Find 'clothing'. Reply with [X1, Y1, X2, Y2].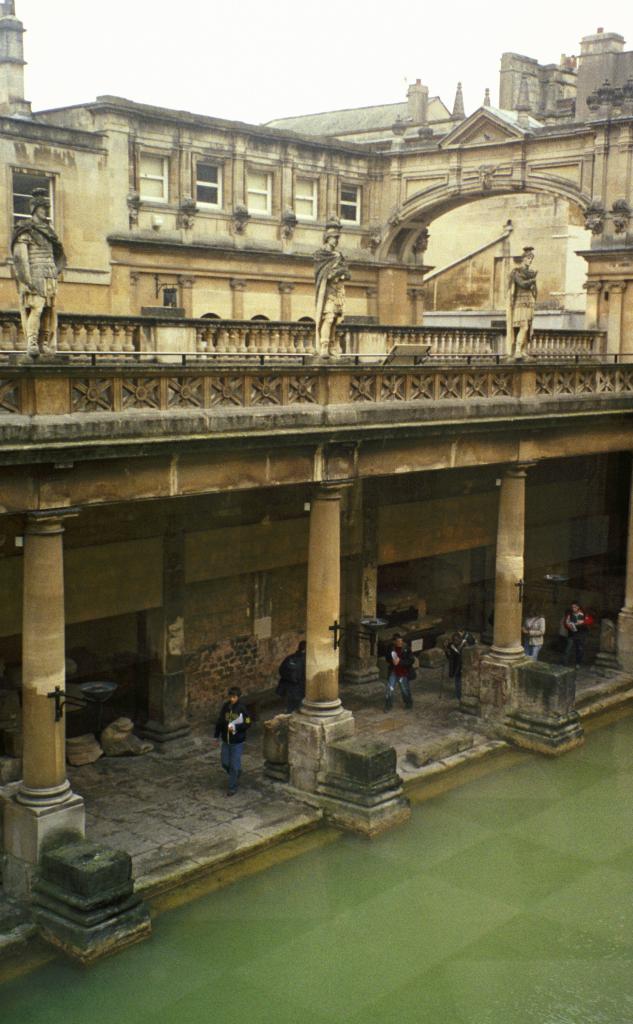
[211, 698, 254, 790].
